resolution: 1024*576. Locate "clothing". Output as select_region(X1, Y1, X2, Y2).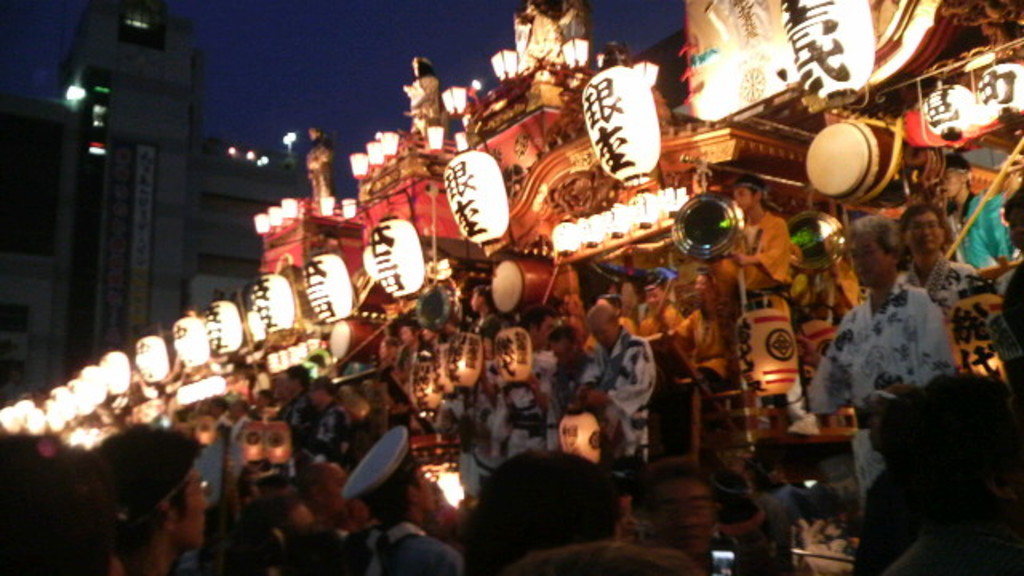
select_region(357, 520, 462, 574).
